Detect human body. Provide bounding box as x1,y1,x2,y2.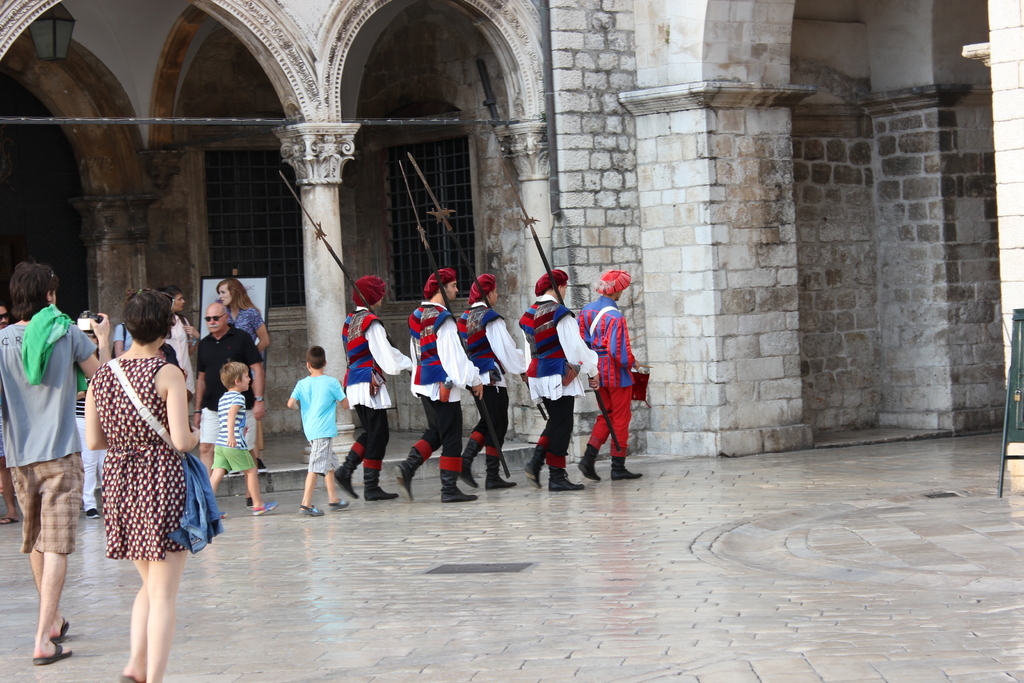
286,370,357,511.
